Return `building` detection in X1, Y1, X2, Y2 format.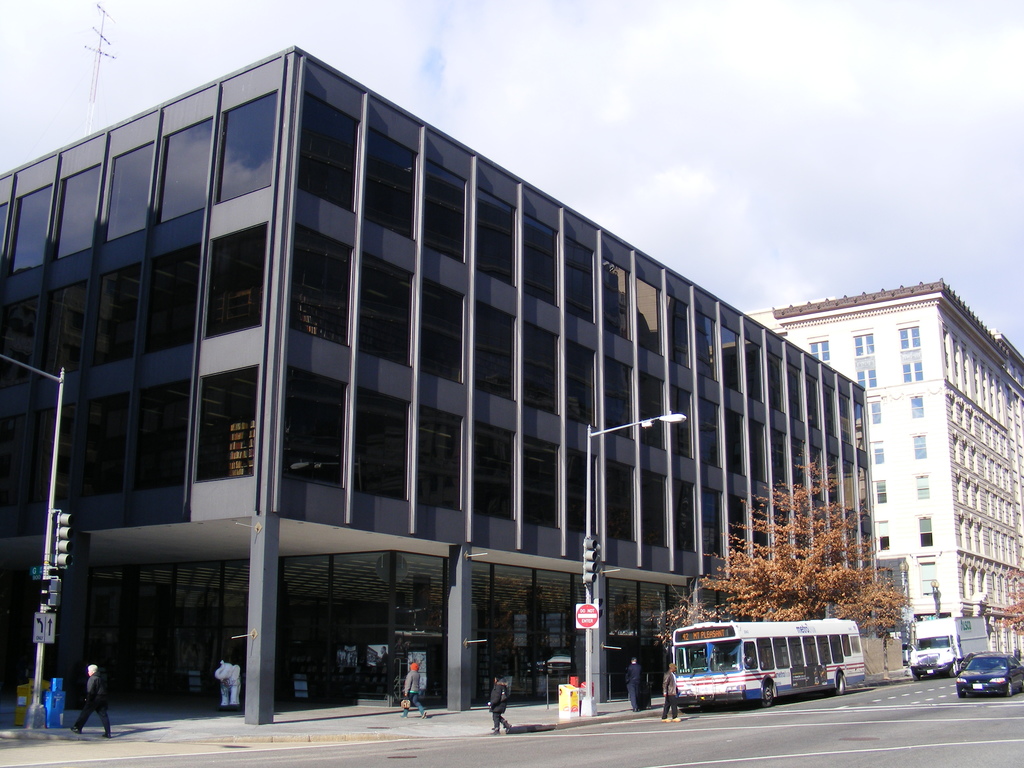
0, 44, 869, 729.
